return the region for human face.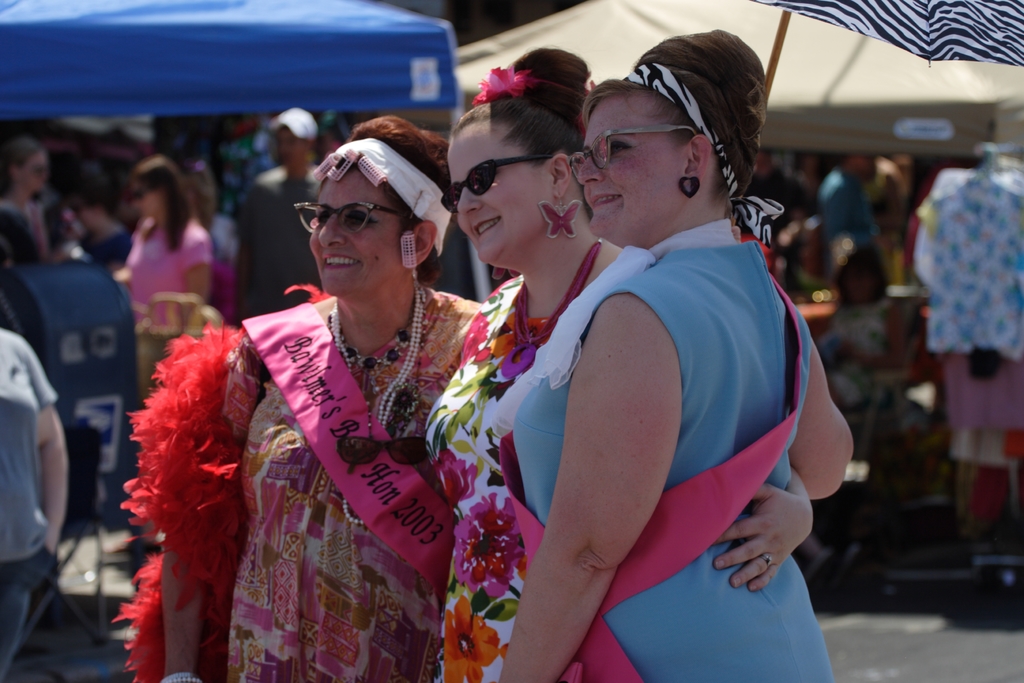
bbox=(580, 92, 684, 236).
